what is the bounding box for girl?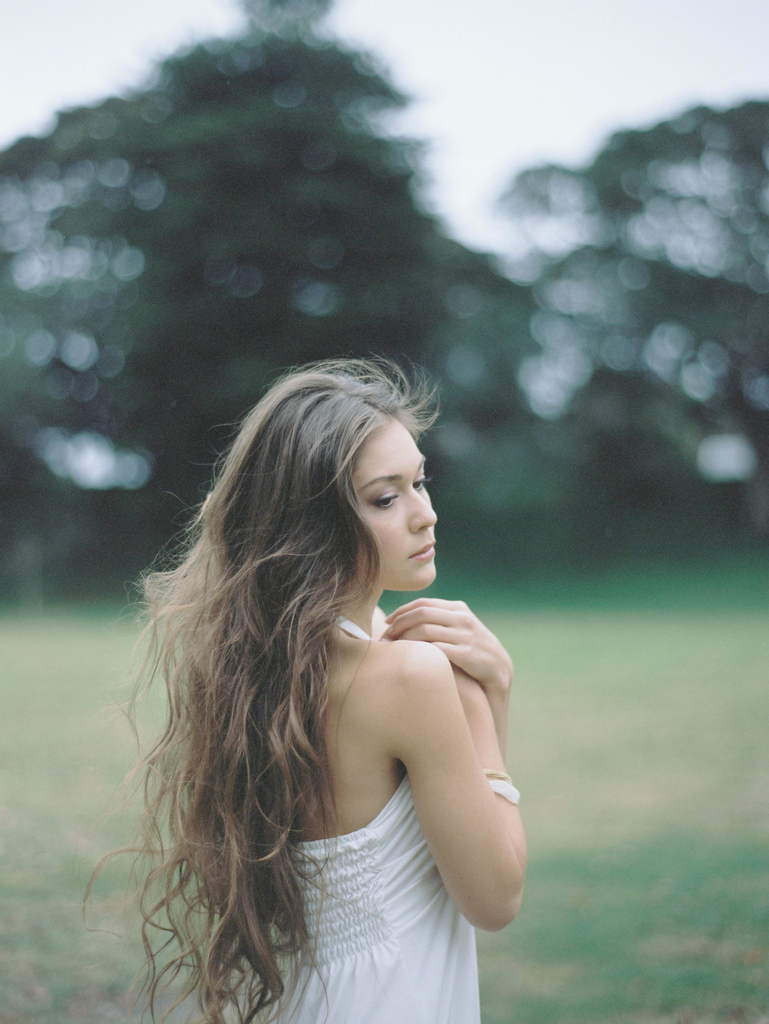
(x1=100, y1=362, x2=521, y2=1023).
